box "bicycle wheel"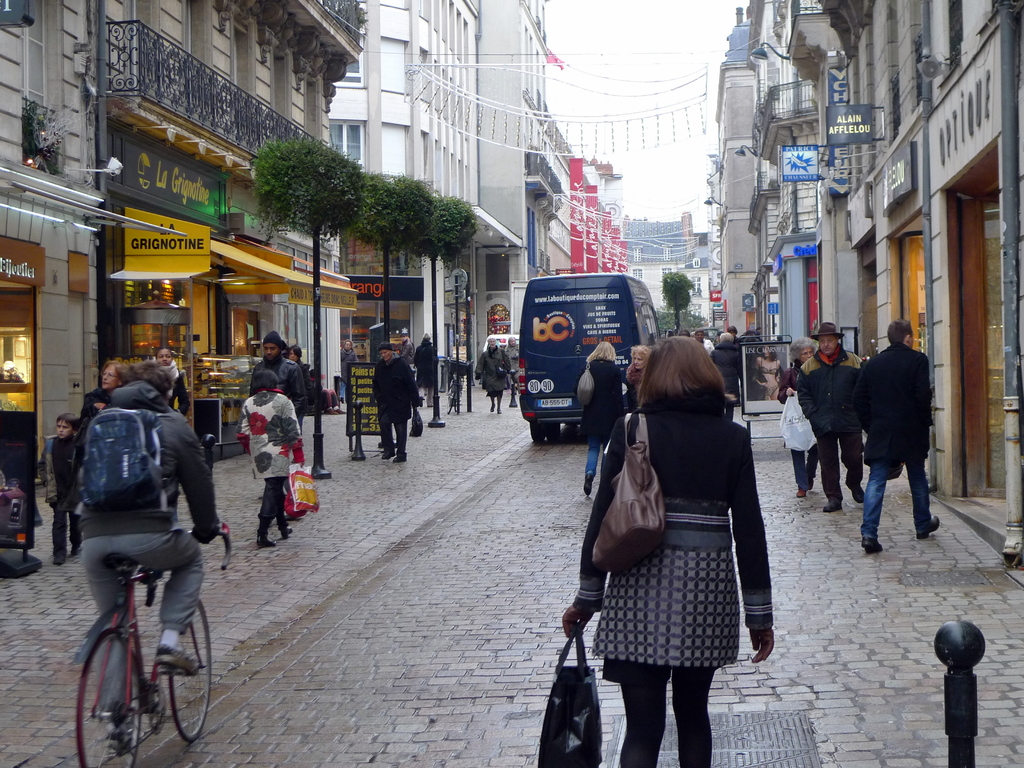
crop(75, 628, 144, 767)
